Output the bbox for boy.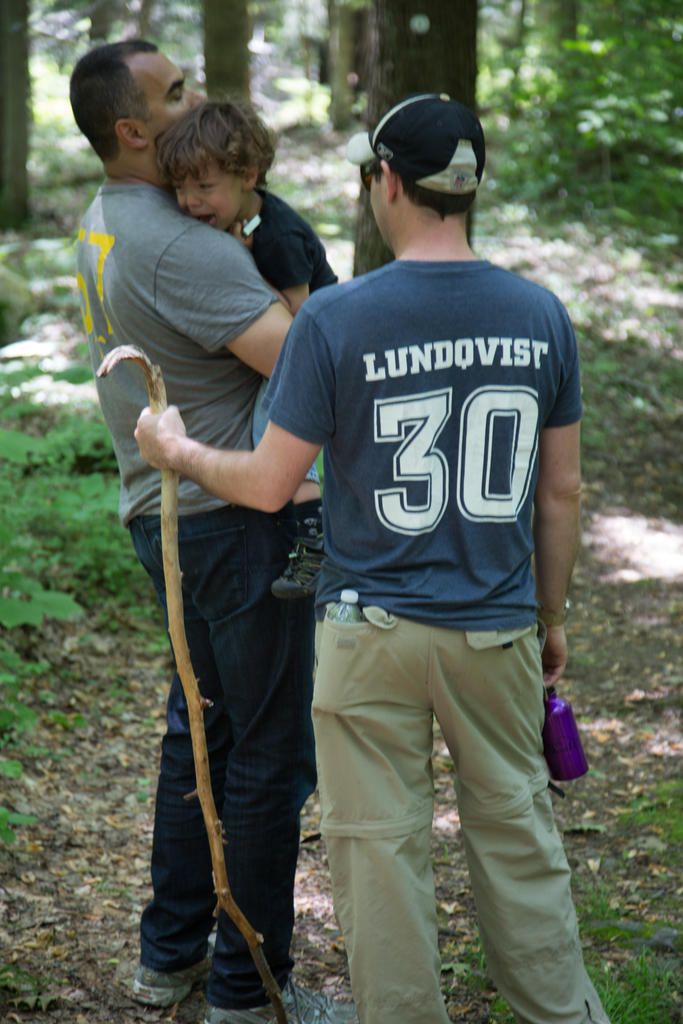
160:89:346:618.
